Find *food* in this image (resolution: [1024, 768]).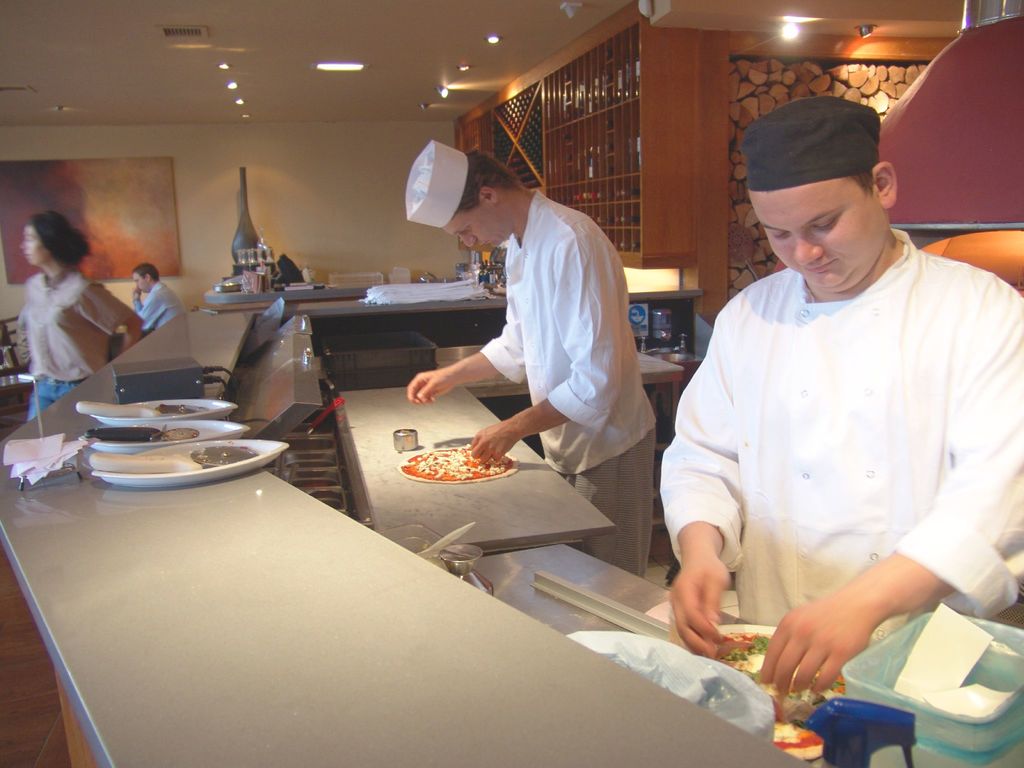
locate(387, 431, 503, 495).
